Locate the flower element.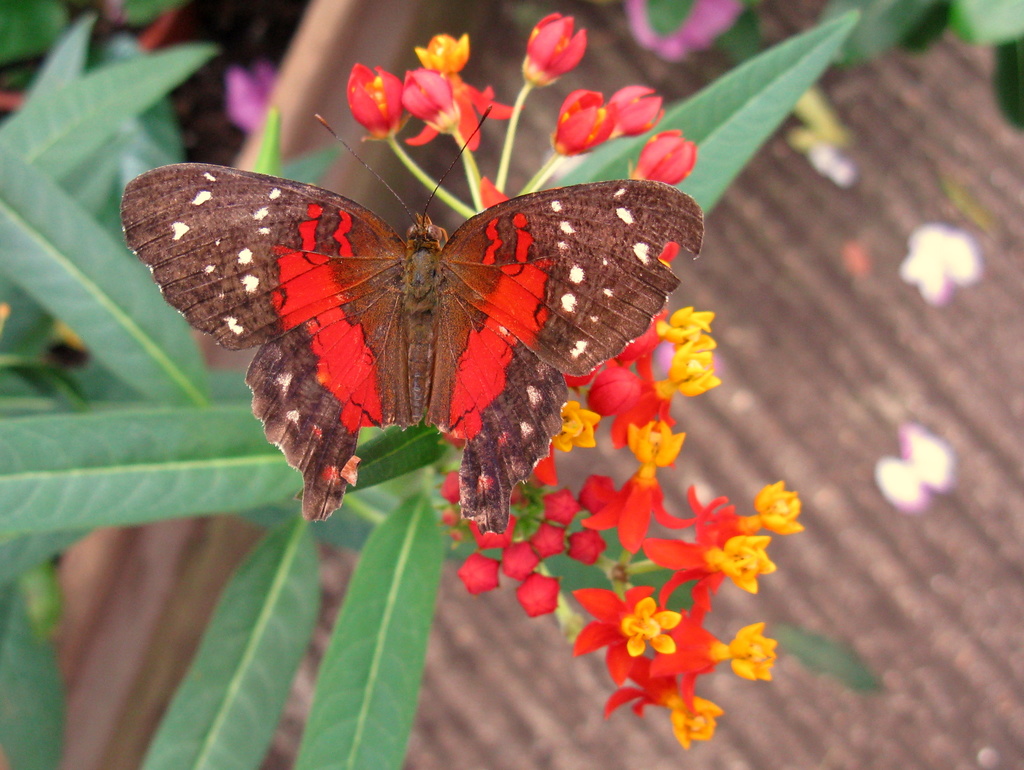
Element bbox: 337:56:403:130.
